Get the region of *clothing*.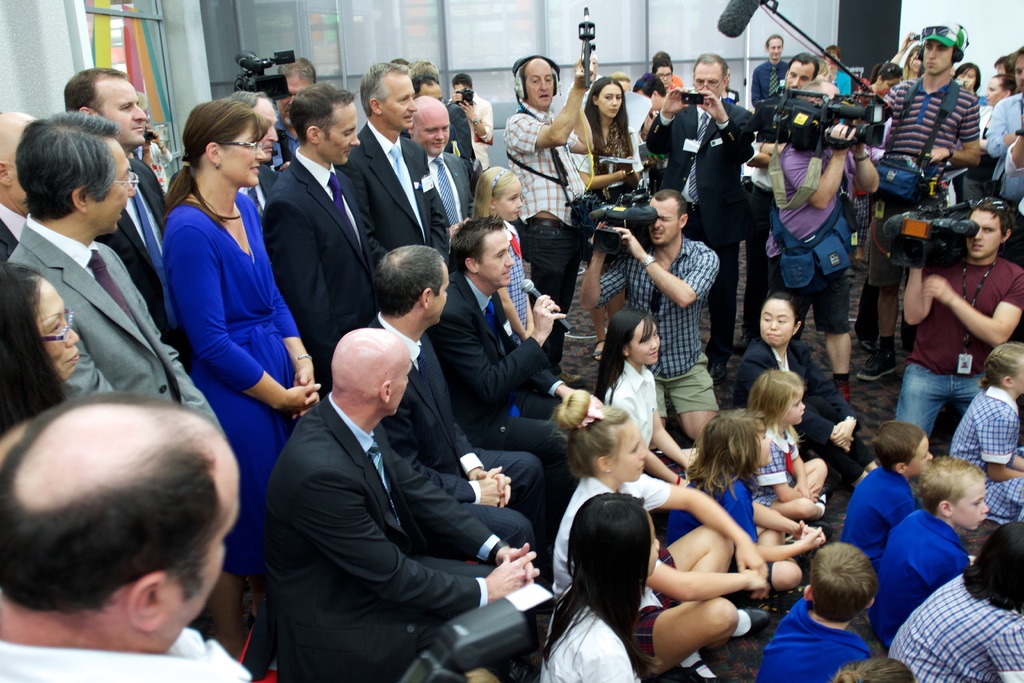
BBox(376, 313, 547, 613).
